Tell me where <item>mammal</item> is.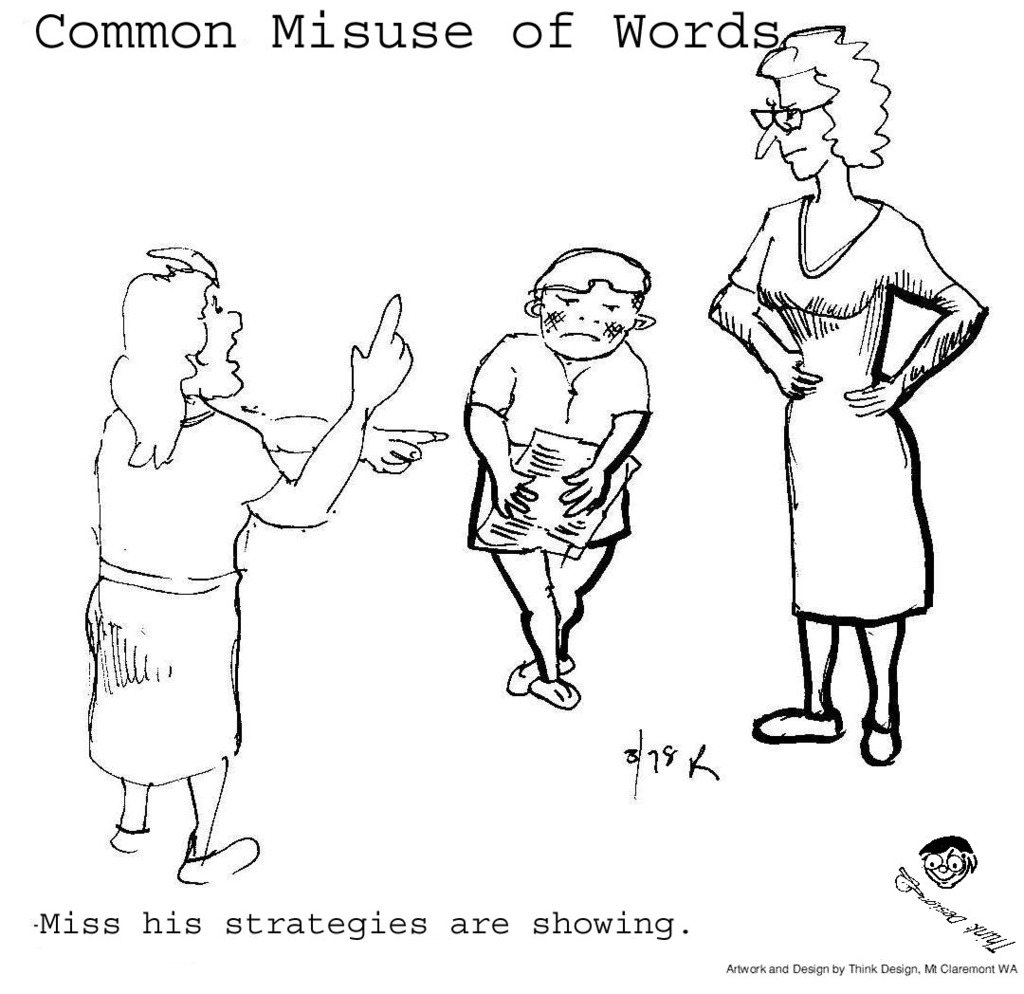
<item>mammal</item> is at 82,243,450,882.
